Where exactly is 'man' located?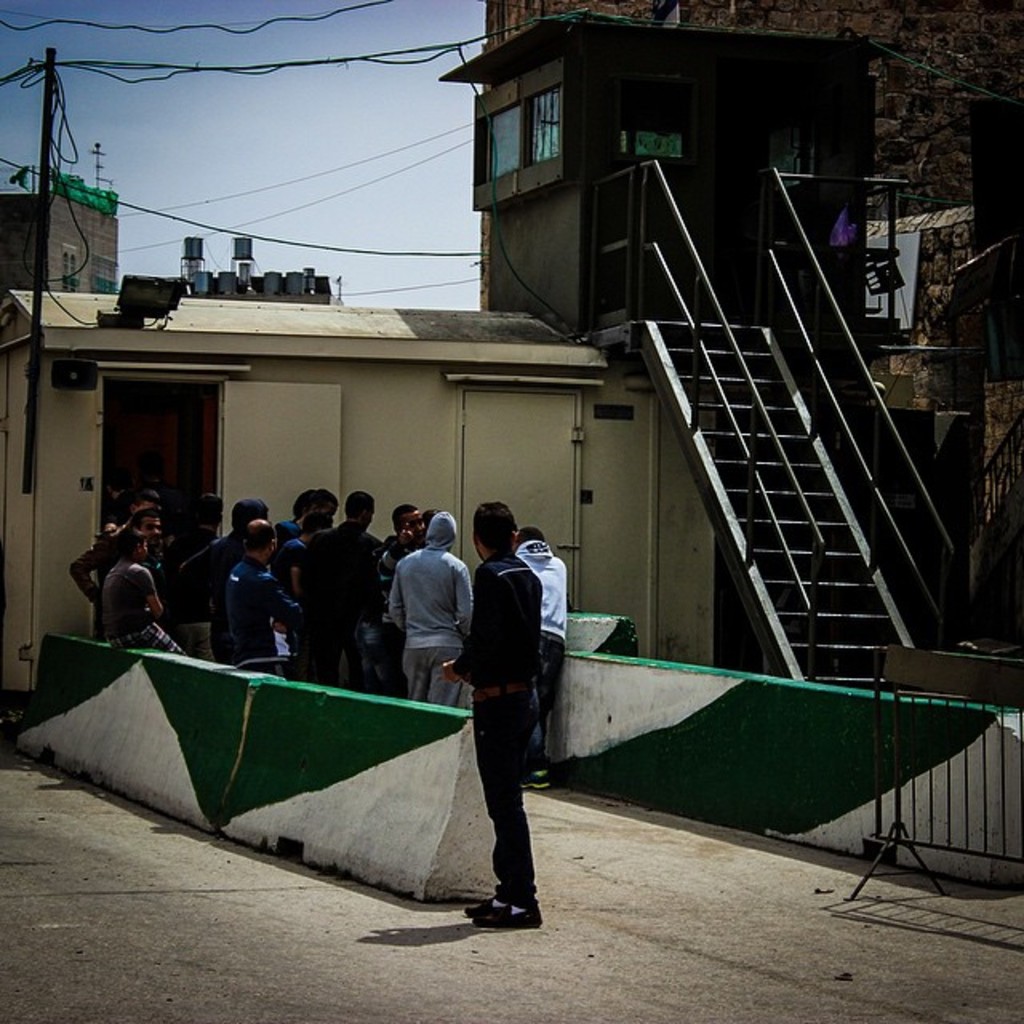
Its bounding box is [274,490,341,542].
